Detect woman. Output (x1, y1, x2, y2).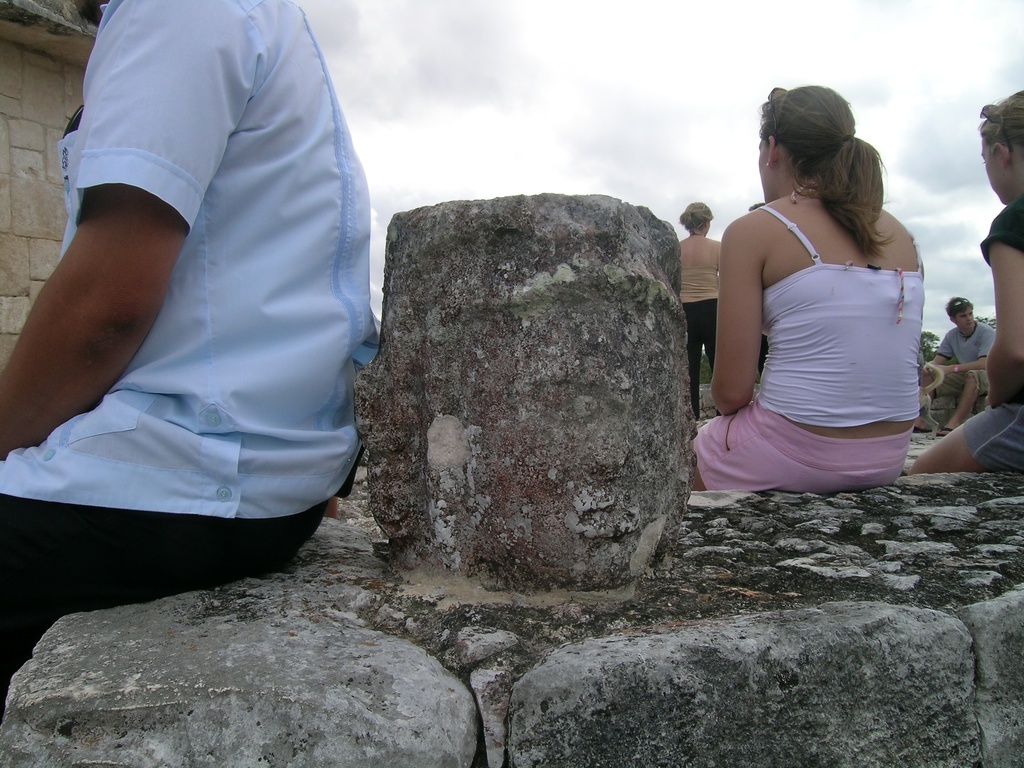
(694, 83, 925, 495).
